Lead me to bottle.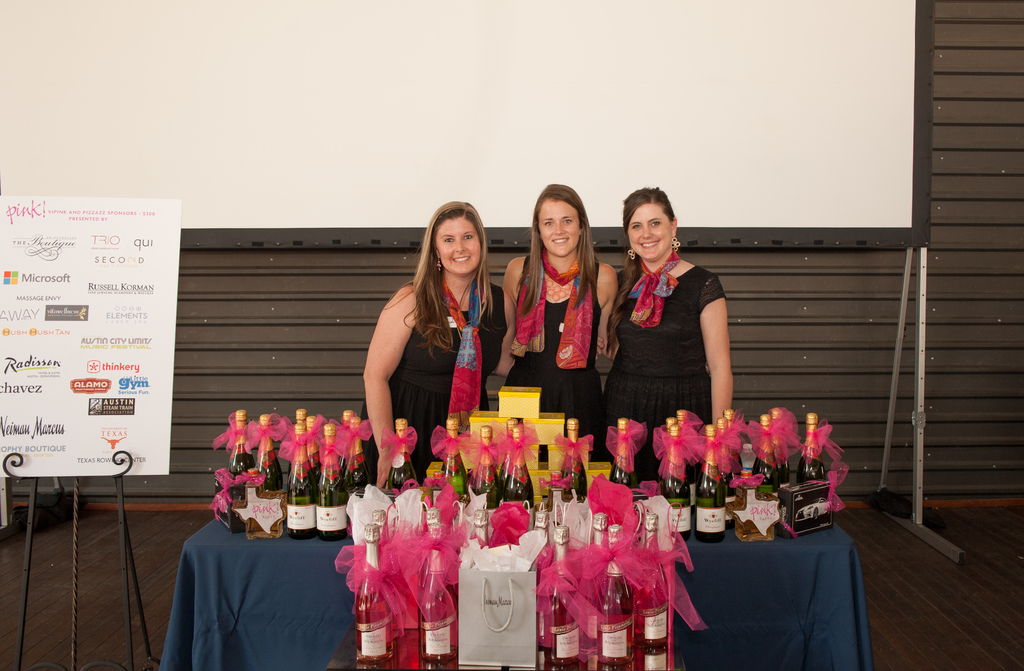
Lead to [x1=468, y1=506, x2=490, y2=551].
